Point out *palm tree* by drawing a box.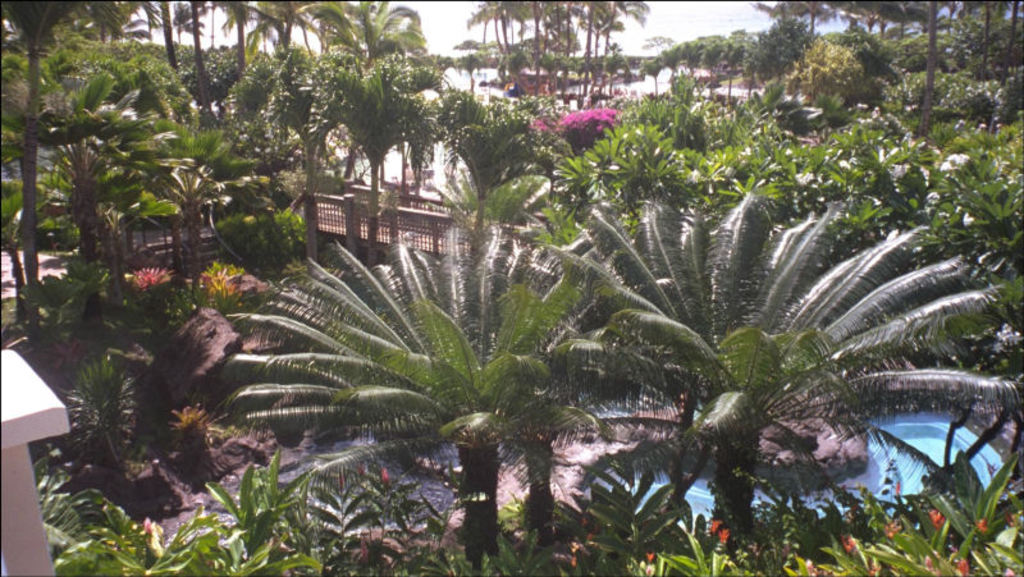
bbox=(17, 253, 148, 299).
